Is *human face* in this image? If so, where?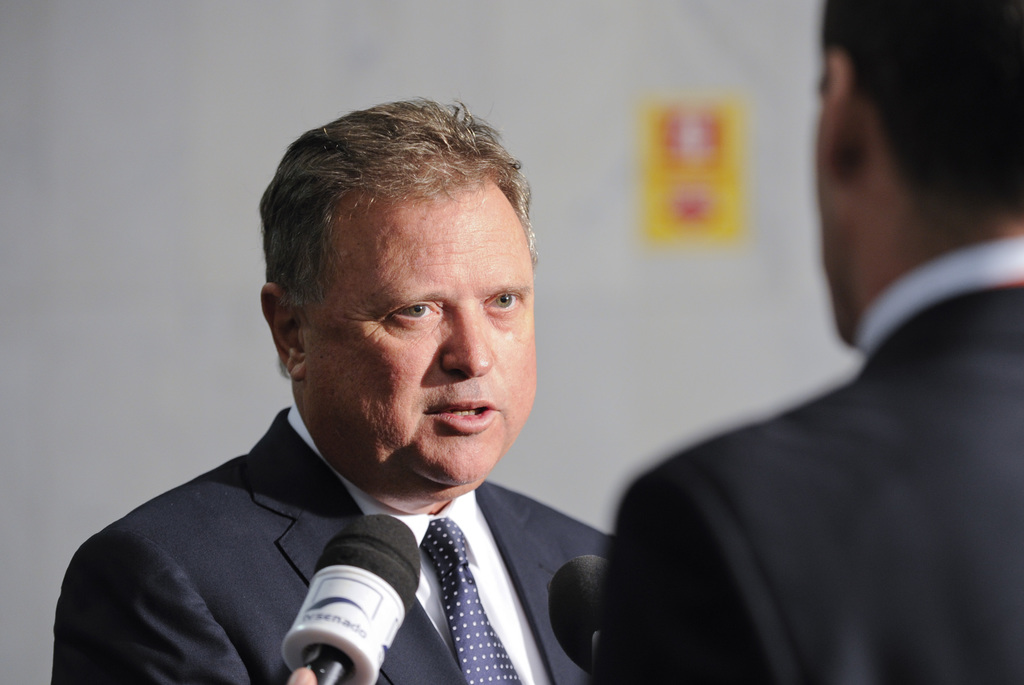
Yes, at [301, 175, 536, 490].
